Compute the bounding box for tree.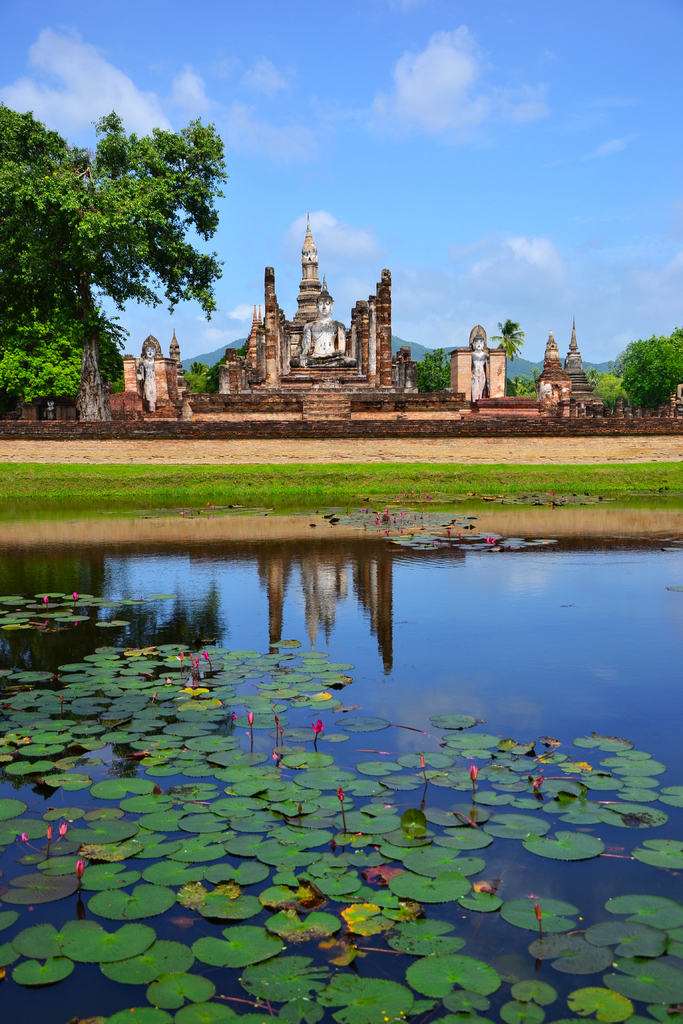
489/310/516/396.
